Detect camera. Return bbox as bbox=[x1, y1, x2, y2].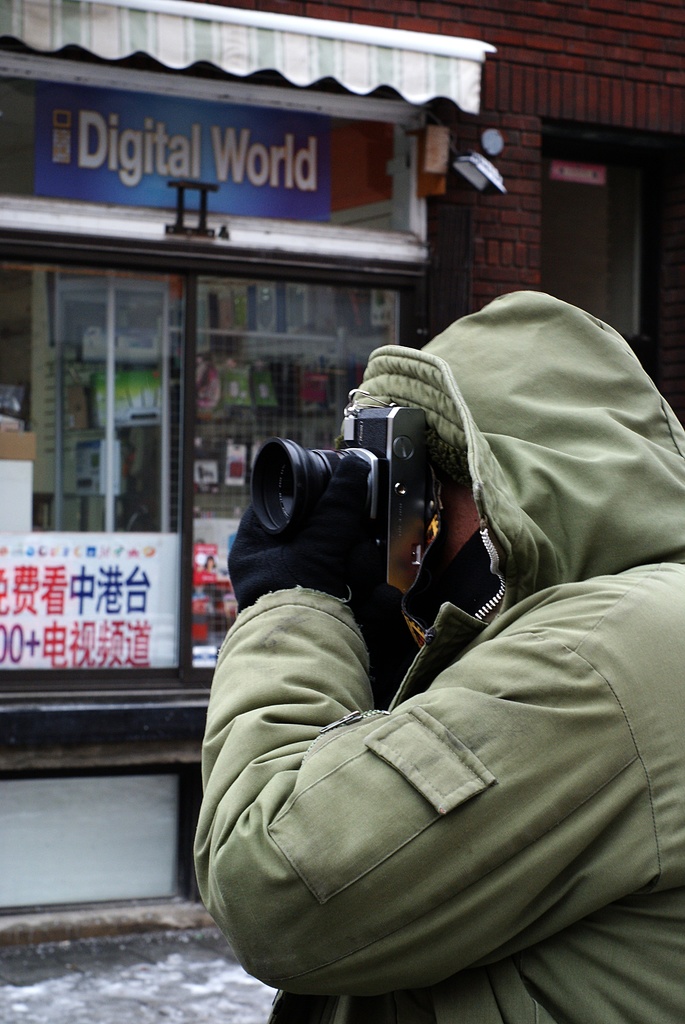
bbox=[240, 399, 458, 573].
